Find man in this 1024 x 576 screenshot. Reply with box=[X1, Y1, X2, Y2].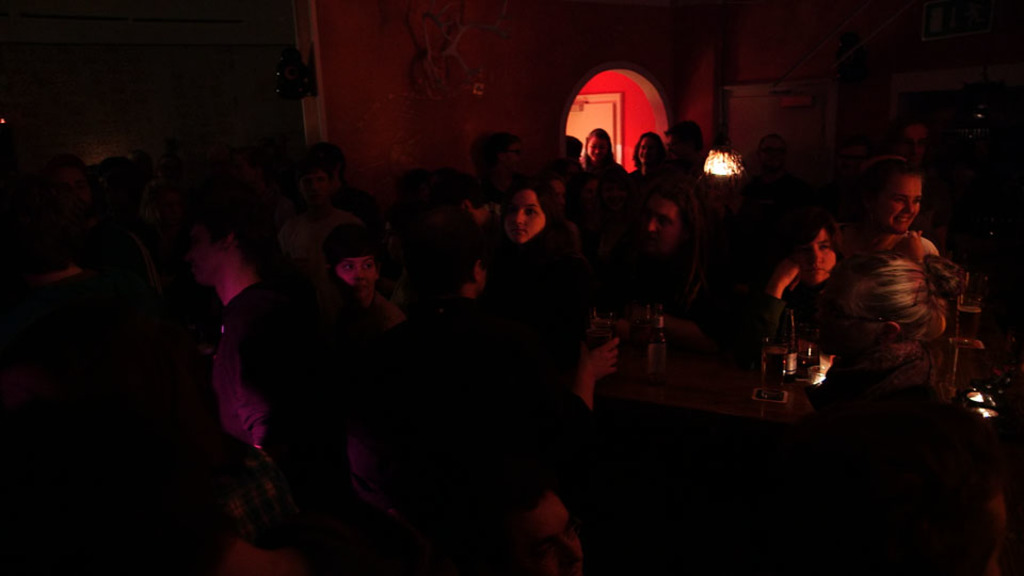
box=[188, 217, 329, 575].
